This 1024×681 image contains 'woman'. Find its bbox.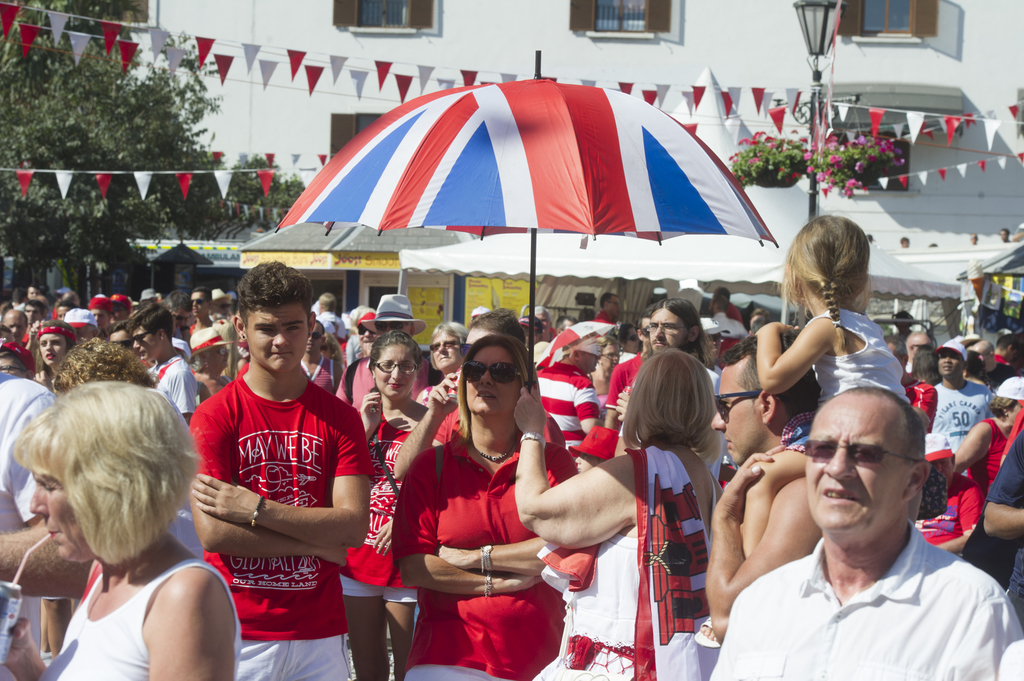
l=33, t=317, r=82, b=398.
